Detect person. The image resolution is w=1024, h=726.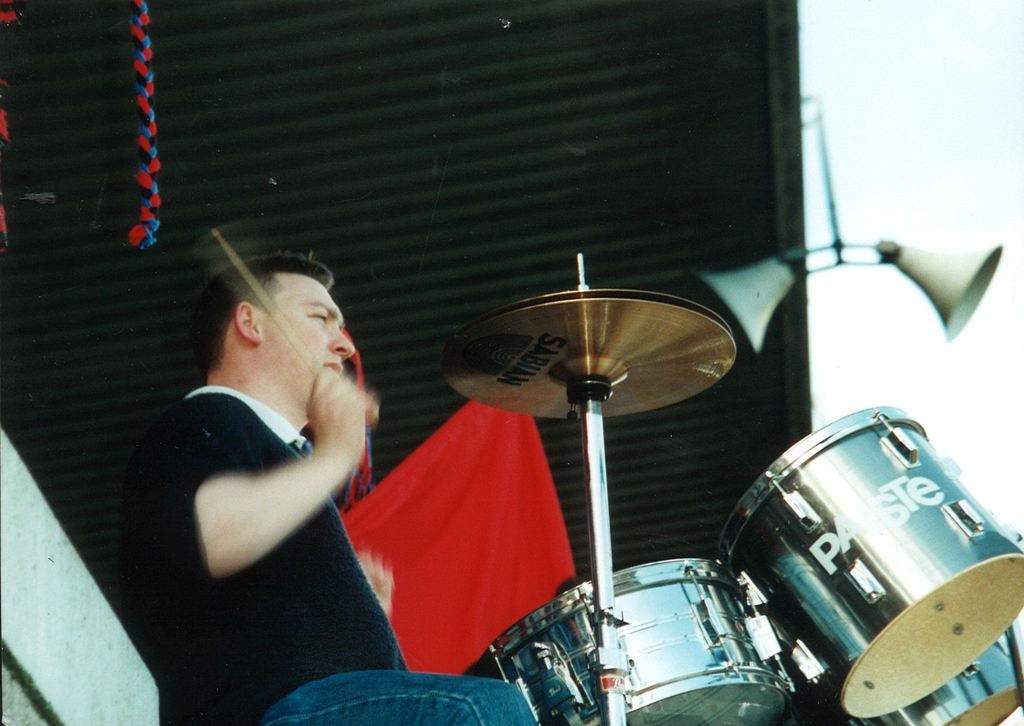
132:225:405:665.
